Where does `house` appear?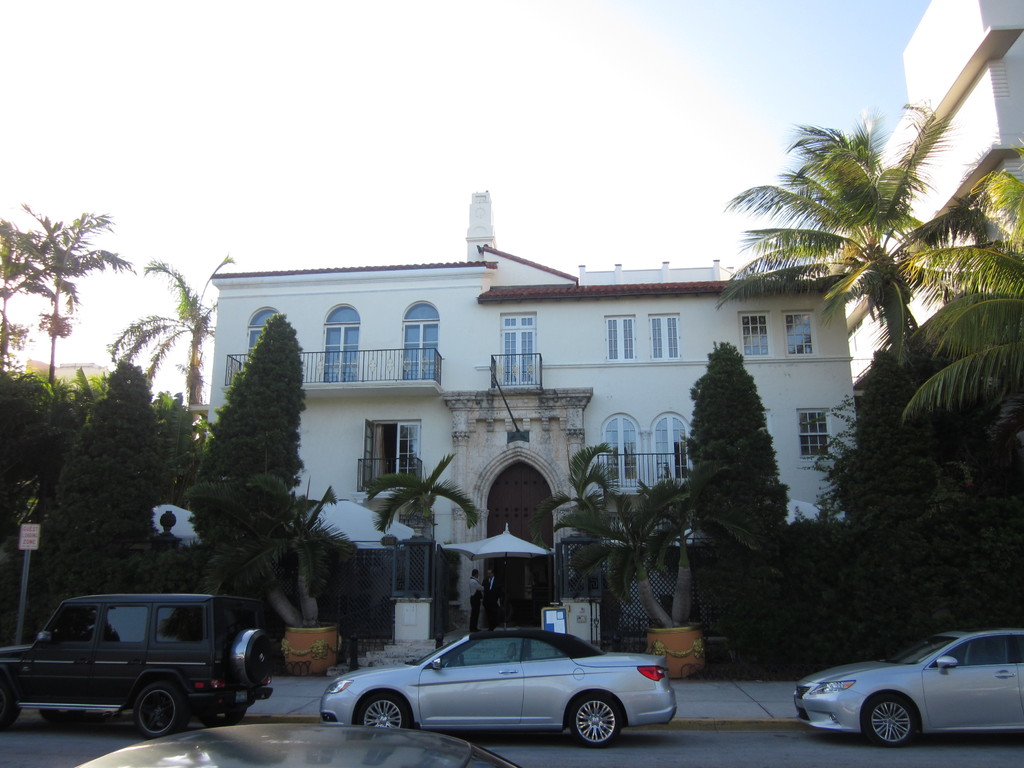
Appears at <bbox>26, 359, 108, 390</bbox>.
